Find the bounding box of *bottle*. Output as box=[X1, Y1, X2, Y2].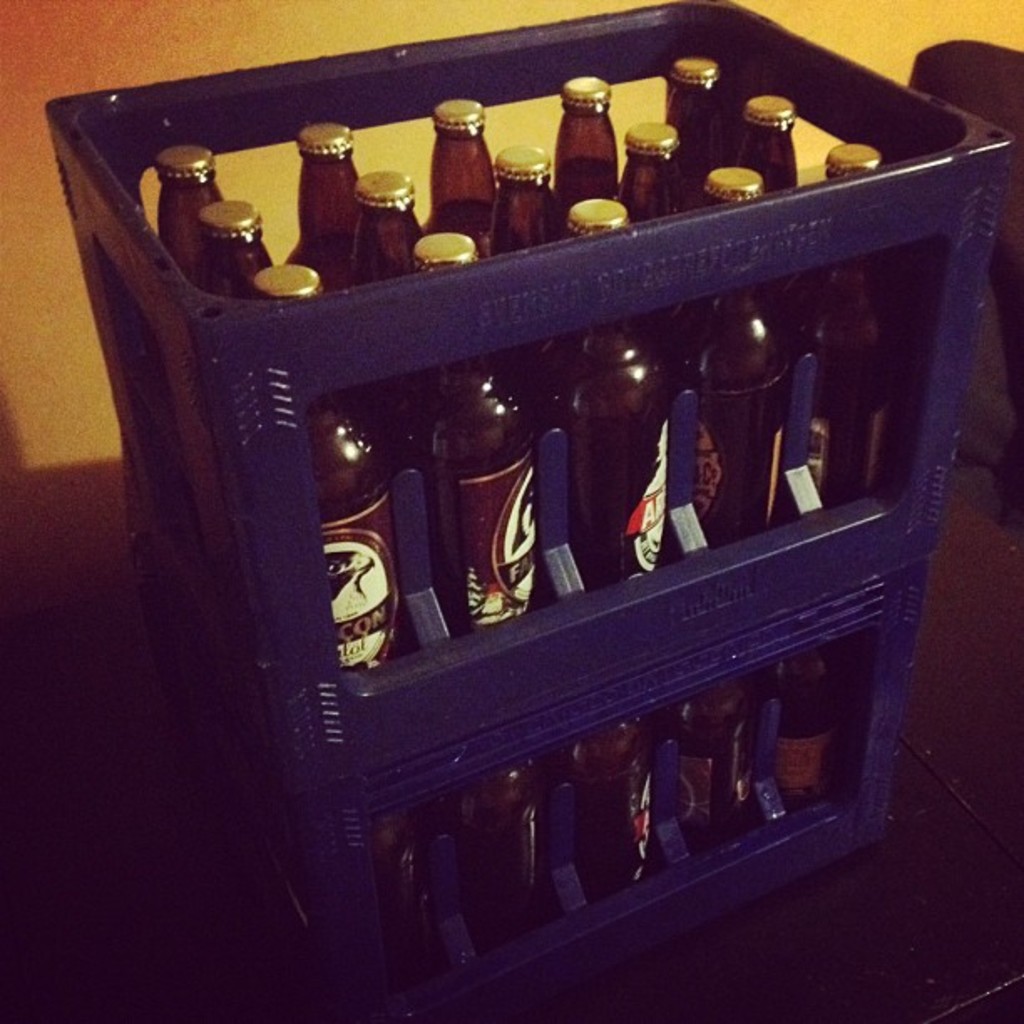
box=[422, 97, 500, 259].
